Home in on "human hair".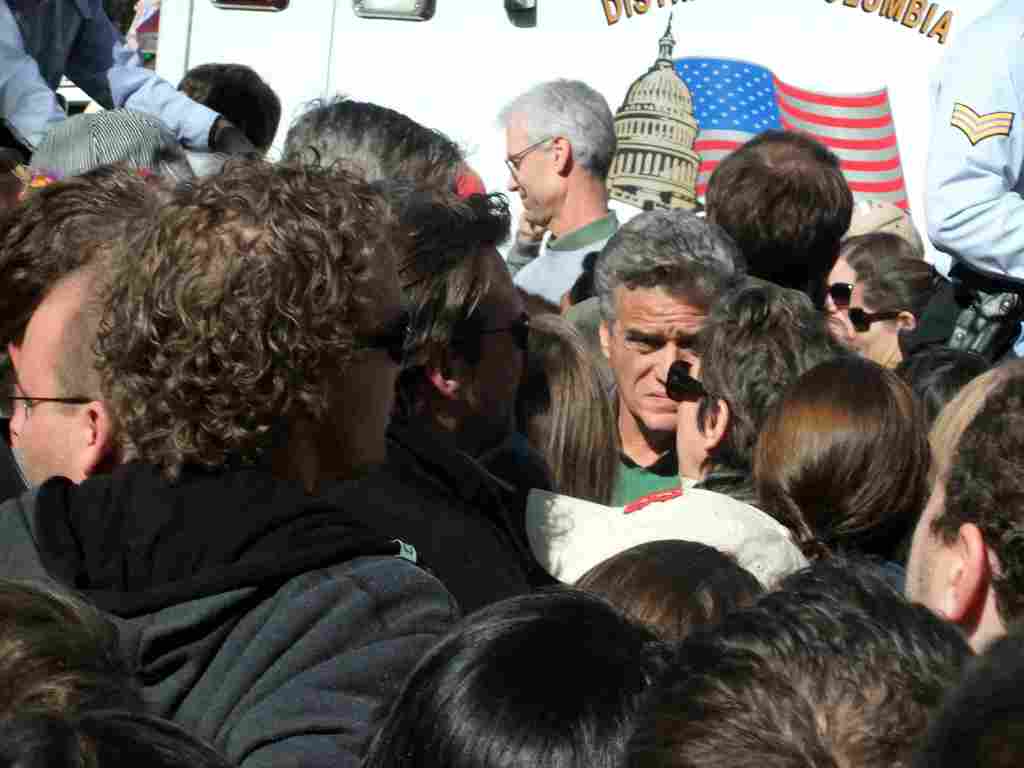
Homed in at bbox(838, 230, 925, 278).
